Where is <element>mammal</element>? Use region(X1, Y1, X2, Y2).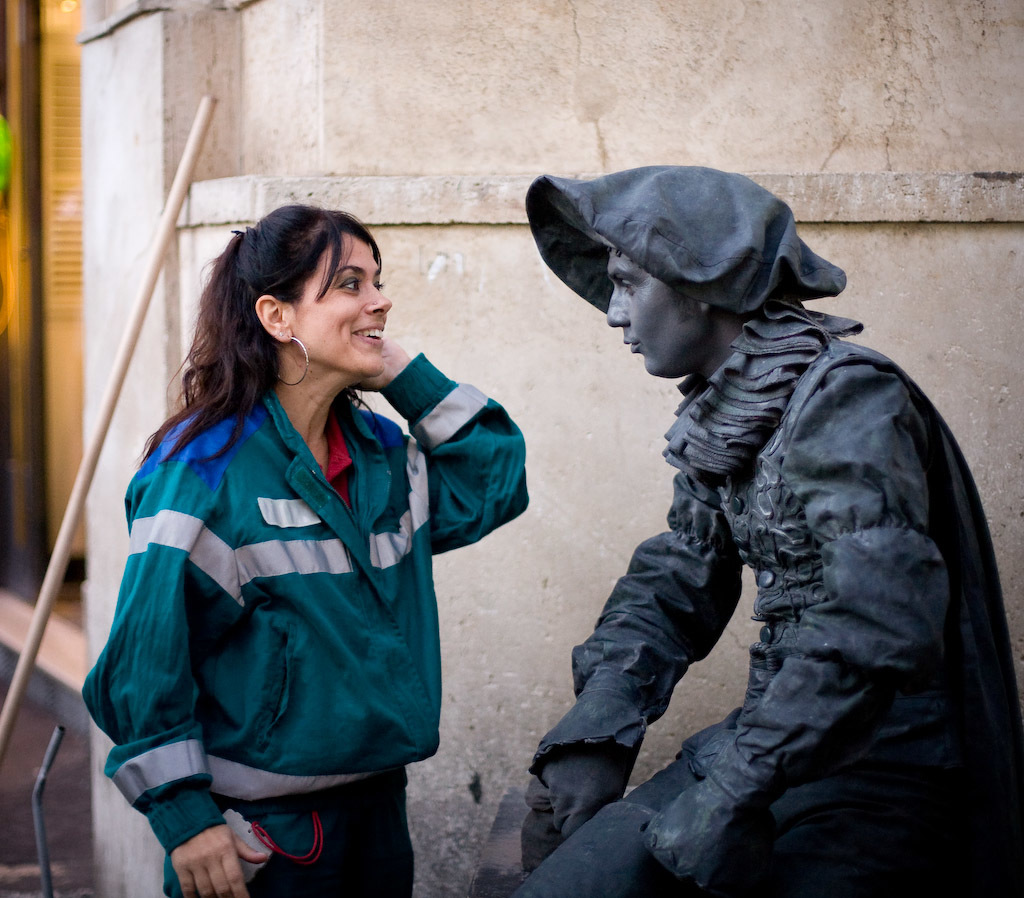
region(510, 174, 1015, 897).
